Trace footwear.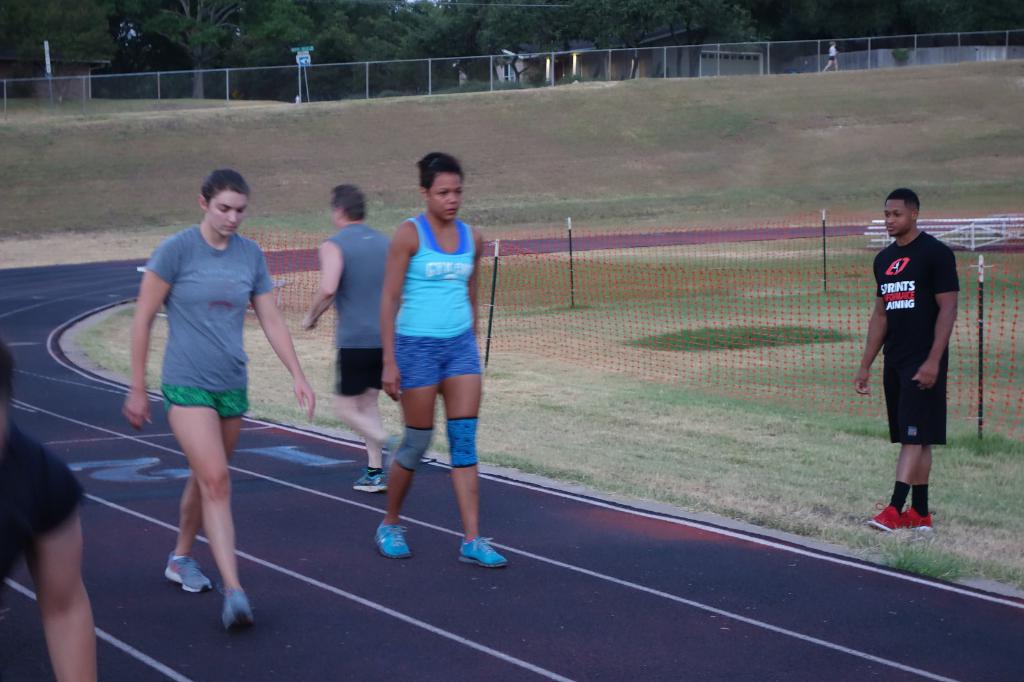
Traced to crop(351, 468, 390, 493).
